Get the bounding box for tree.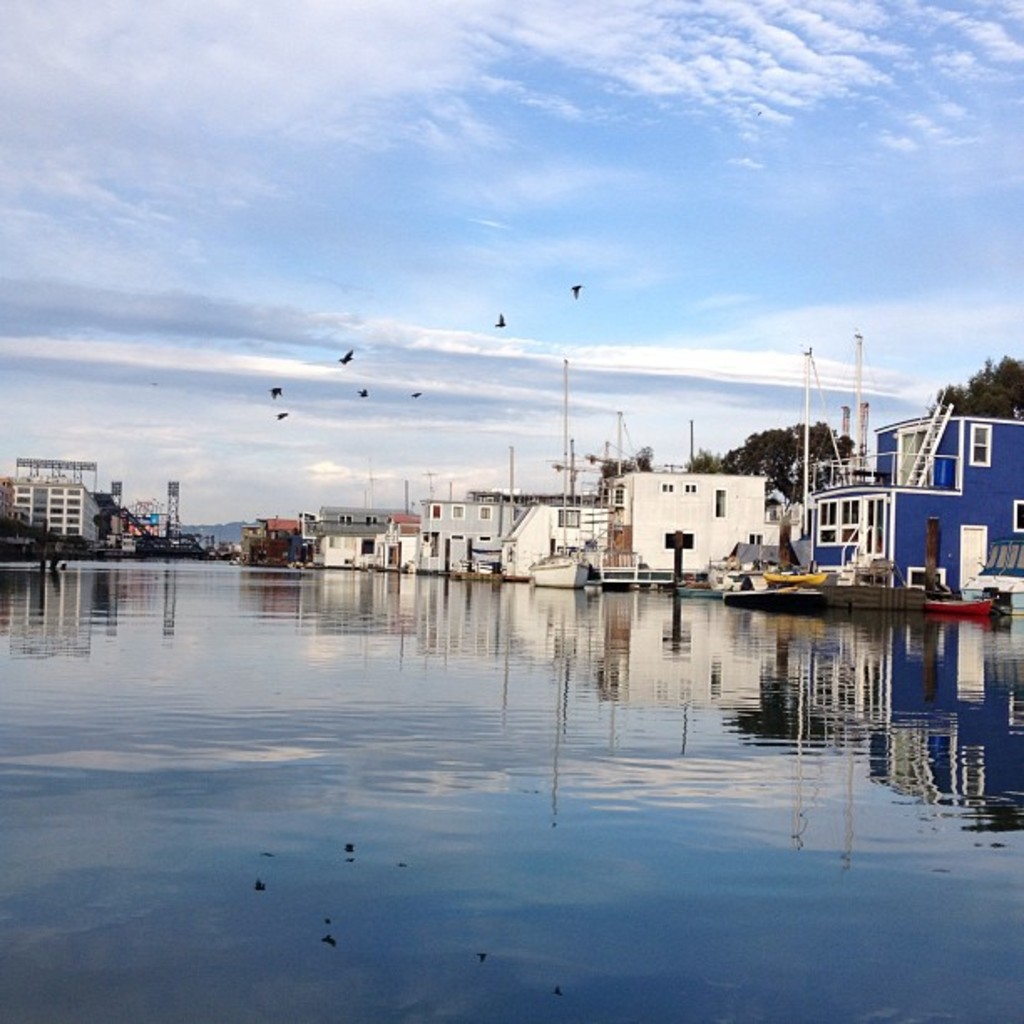
(927, 358, 1022, 420).
